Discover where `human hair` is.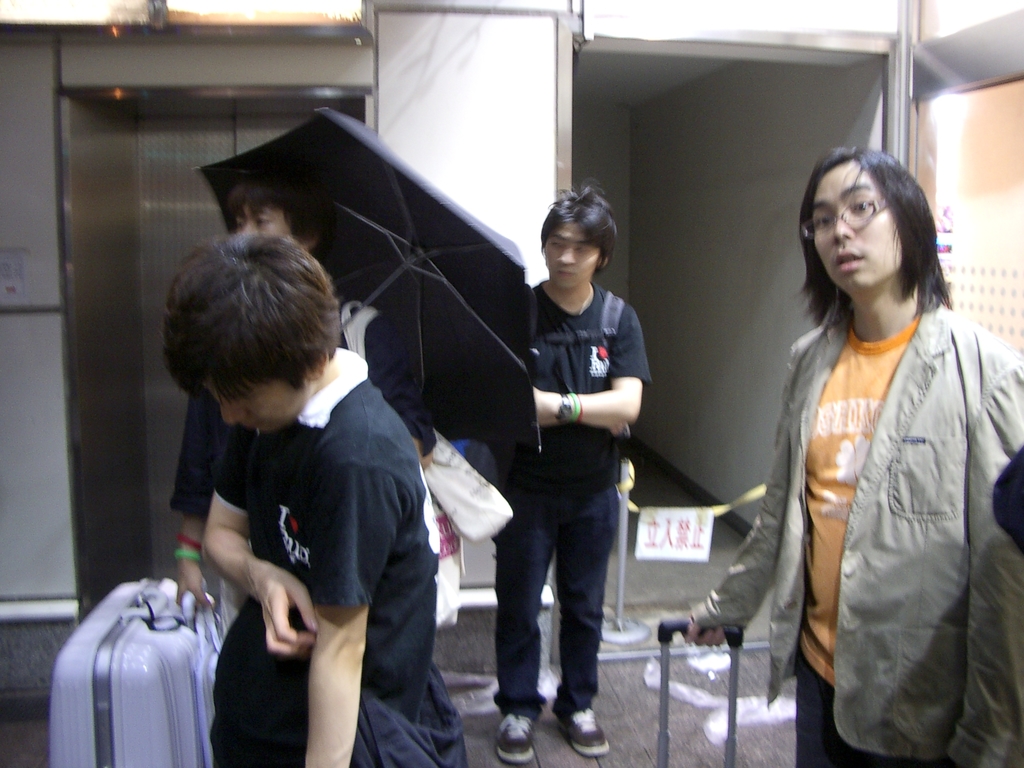
Discovered at left=222, top=163, right=334, bottom=246.
